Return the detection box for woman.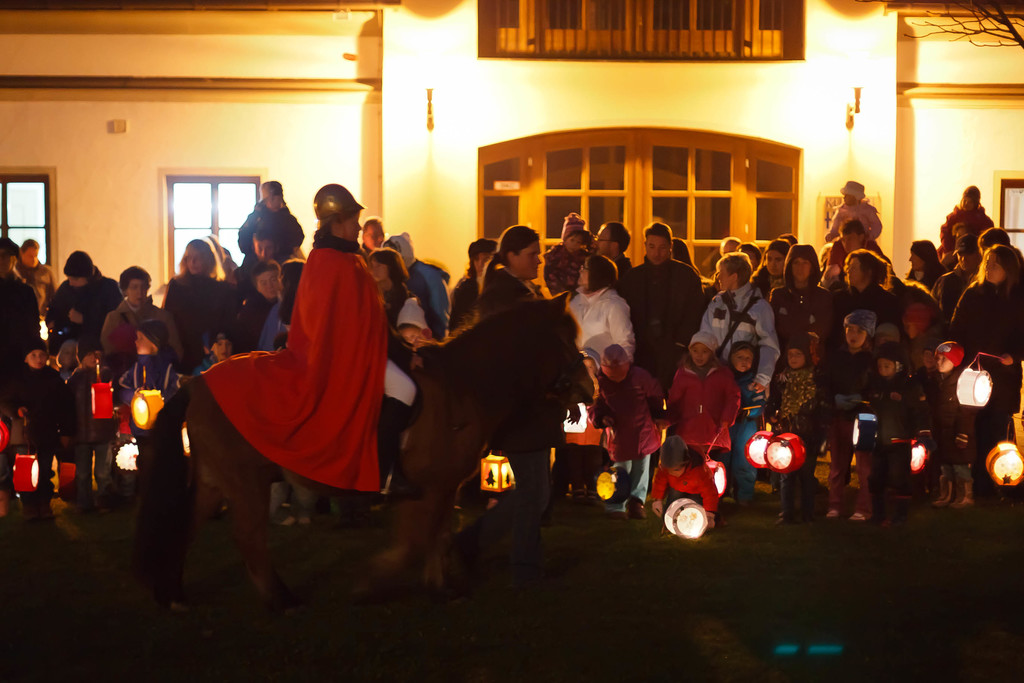
<box>905,237,950,288</box>.
